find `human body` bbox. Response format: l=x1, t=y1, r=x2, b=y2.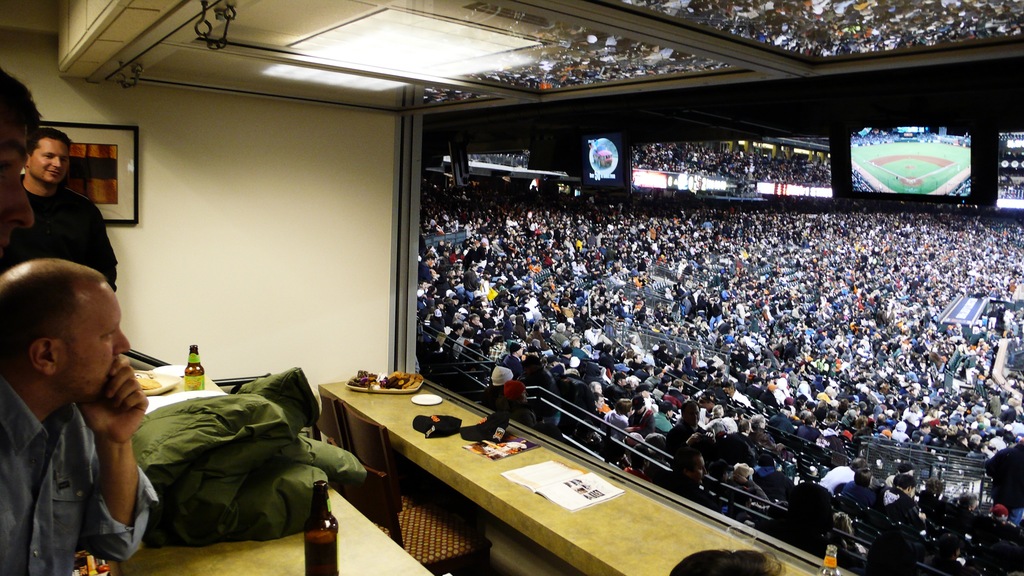
l=426, t=255, r=430, b=256.
